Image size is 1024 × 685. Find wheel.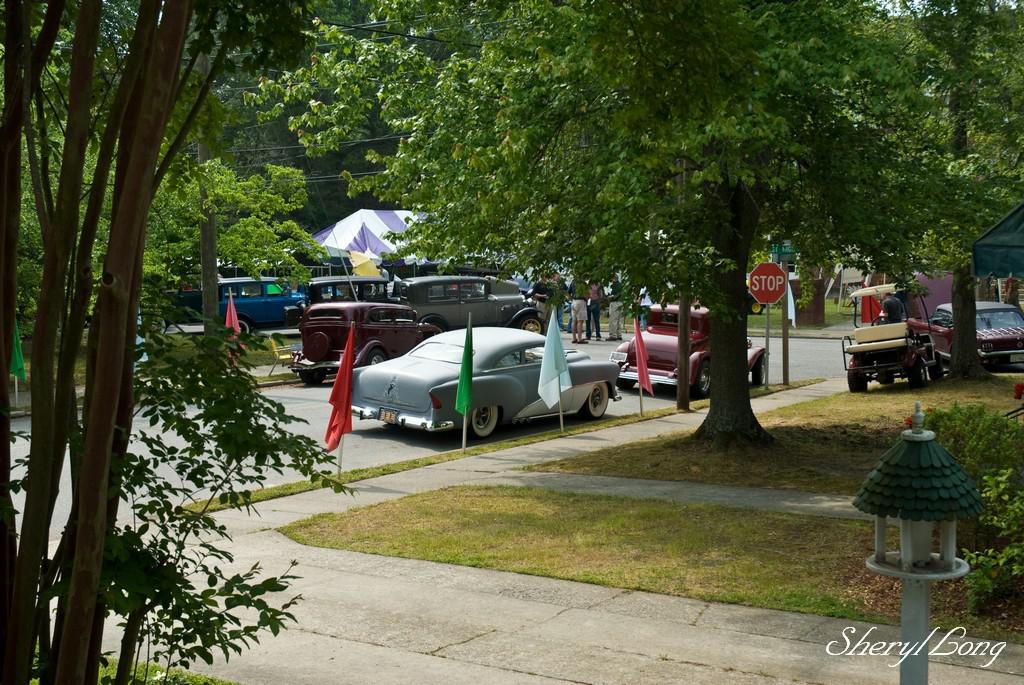
BBox(847, 371, 863, 390).
